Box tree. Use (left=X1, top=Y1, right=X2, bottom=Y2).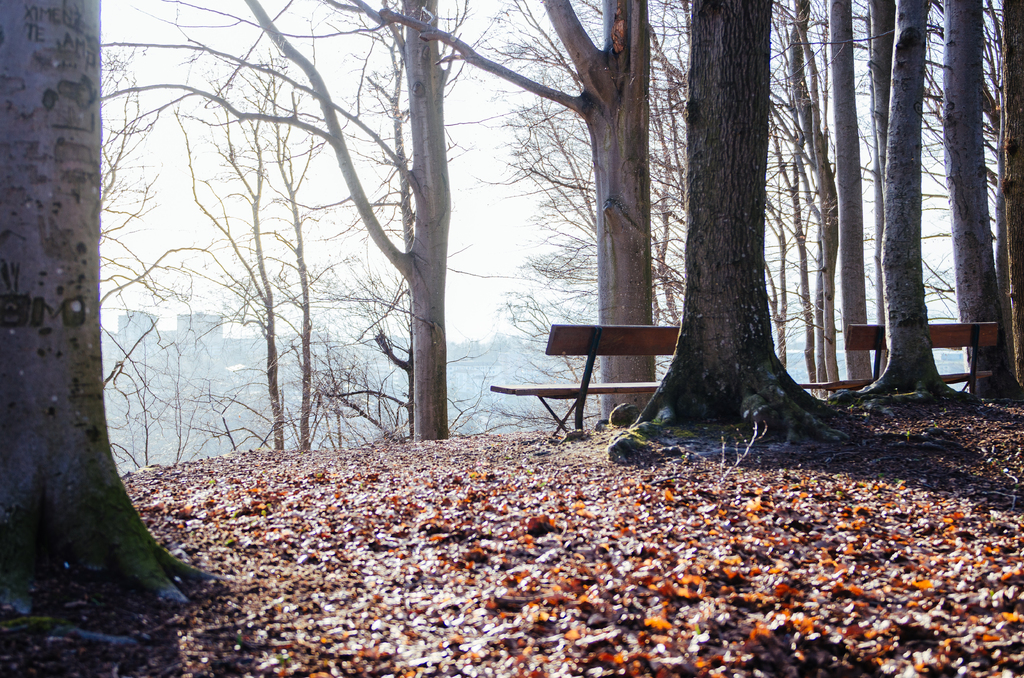
(left=631, top=0, right=849, bottom=451).
